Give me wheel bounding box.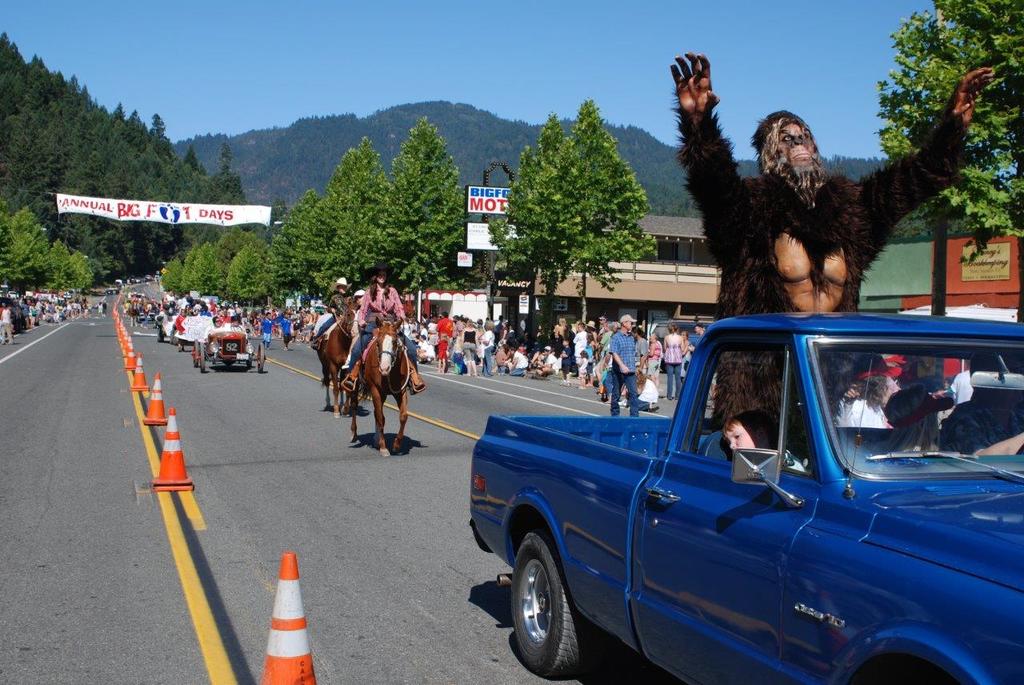
{"x1": 172, "y1": 338, "x2": 179, "y2": 346}.
